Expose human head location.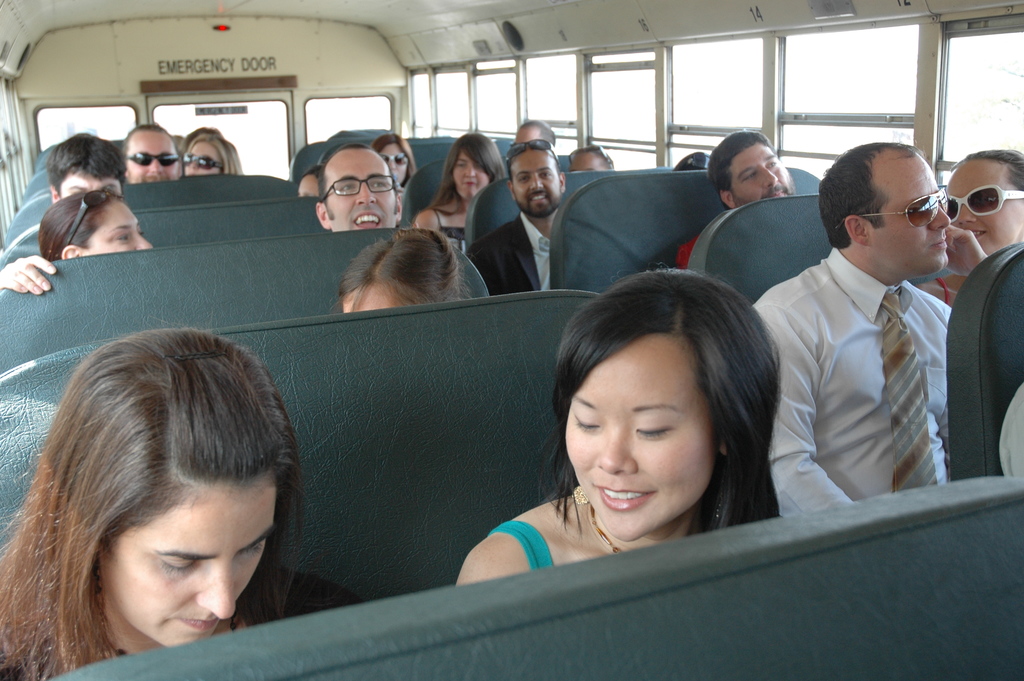
Exposed at detection(368, 133, 419, 185).
